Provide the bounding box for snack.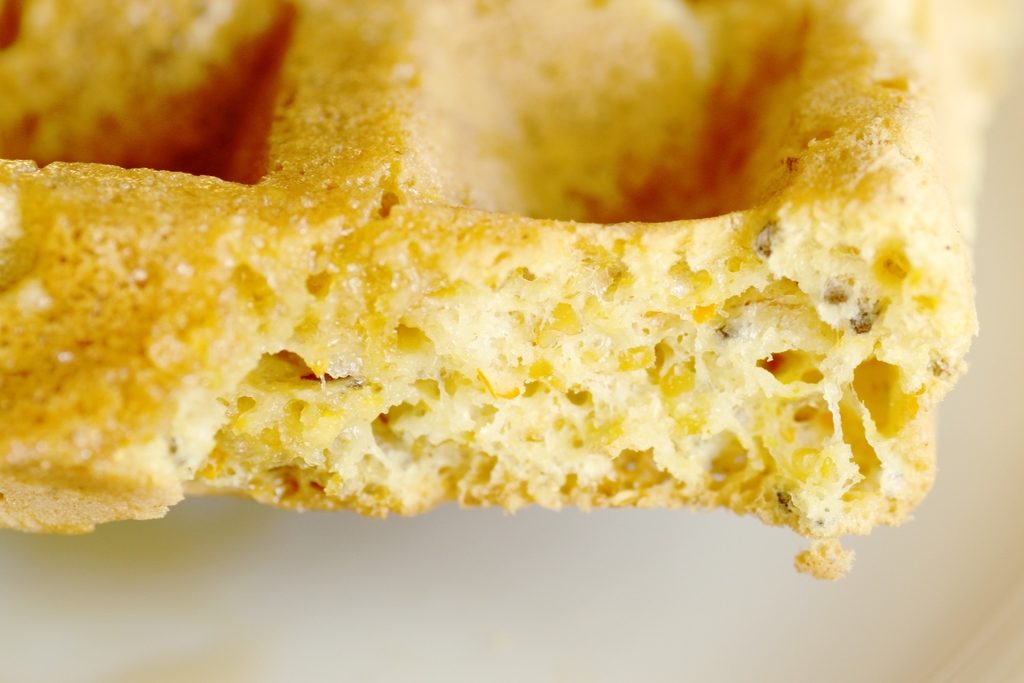
region(0, 0, 1006, 581).
